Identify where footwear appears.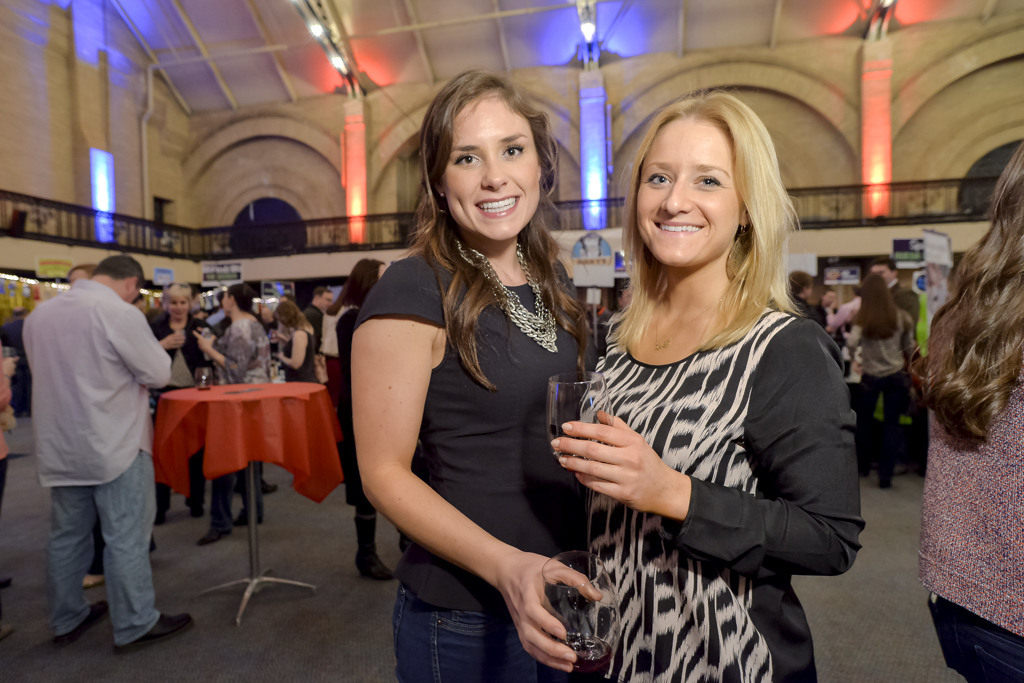
Appears at l=62, t=594, r=110, b=643.
